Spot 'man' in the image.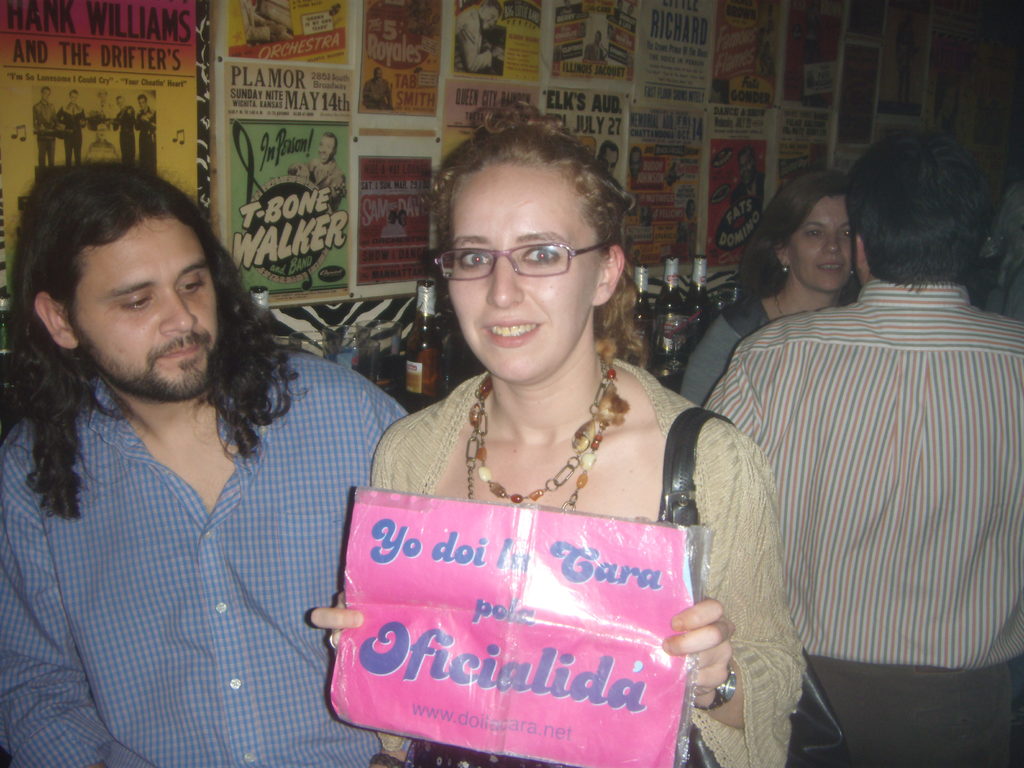
'man' found at <bbox>307, 134, 345, 214</bbox>.
